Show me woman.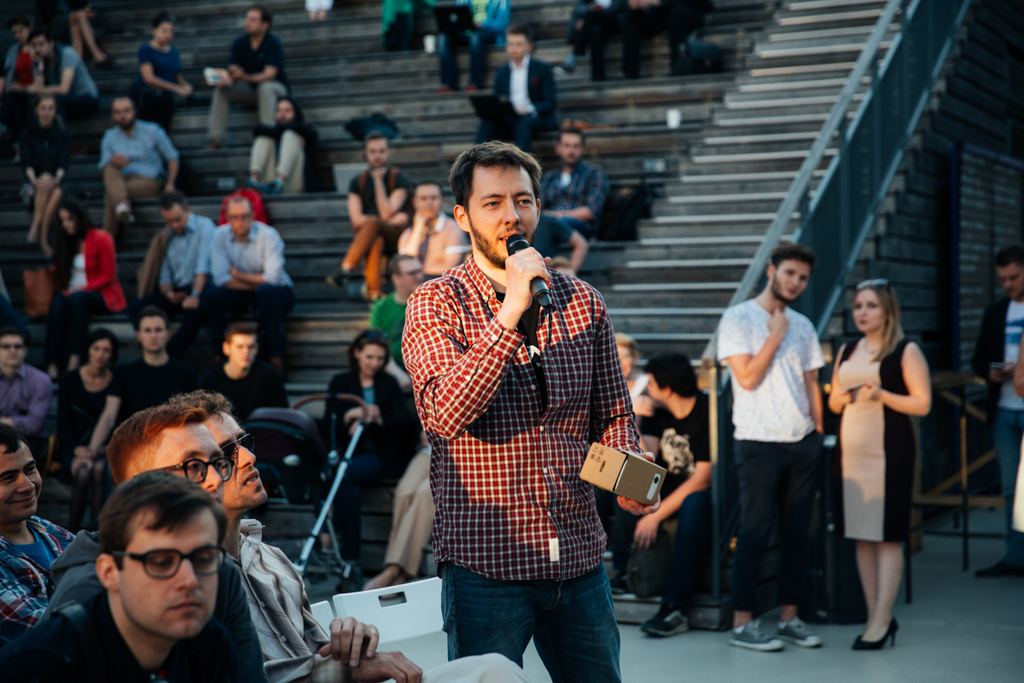
woman is here: 49,188,126,355.
